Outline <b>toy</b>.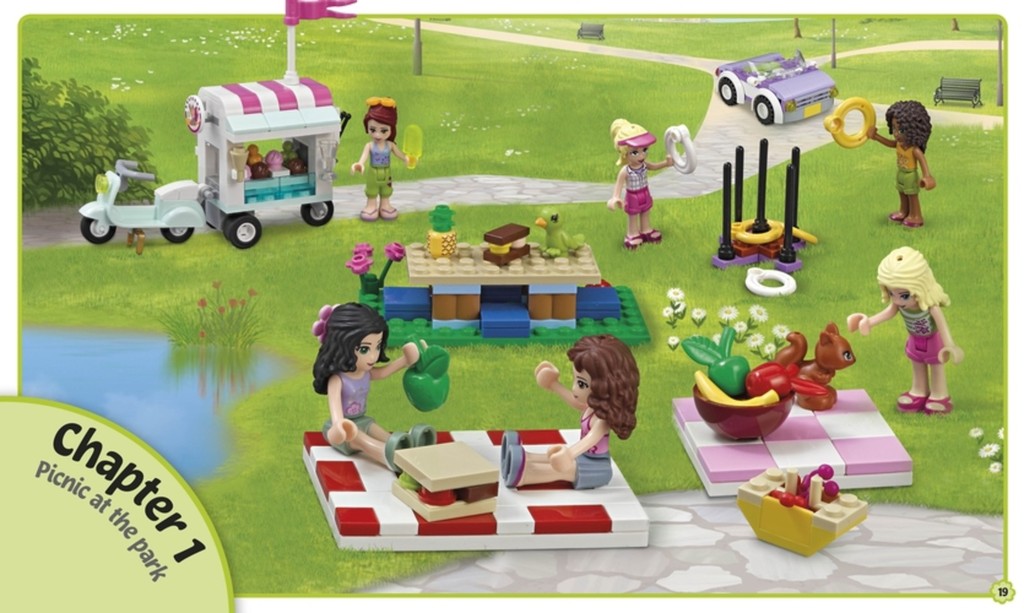
Outline: {"x1": 743, "y1": 334, "x2": 863, "y2": 411}.
